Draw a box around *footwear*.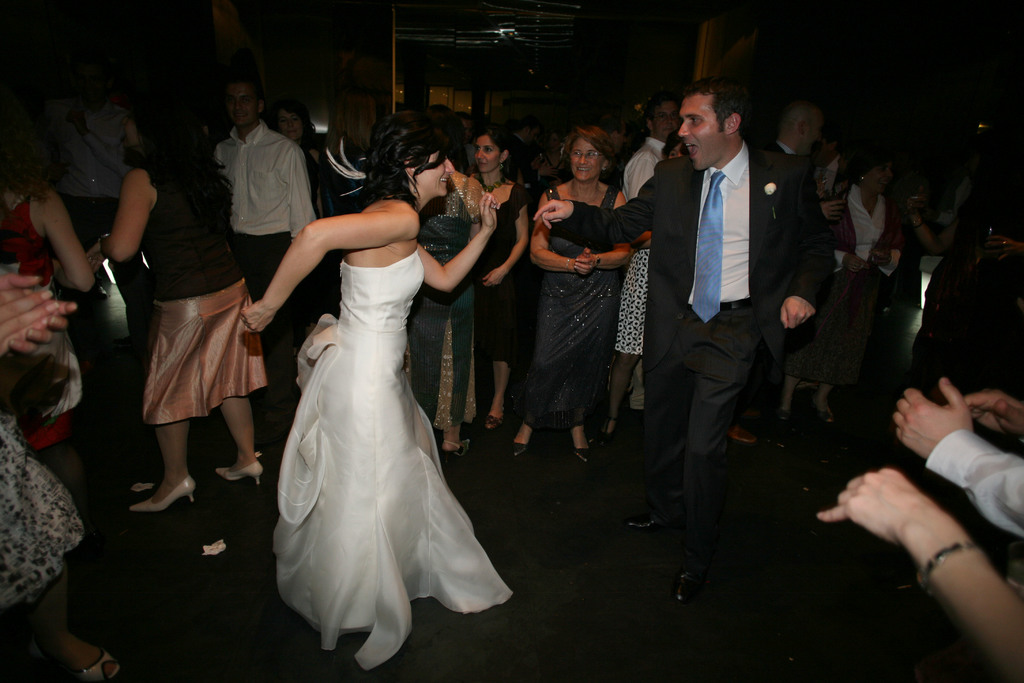
rect(70, 651, 120, 682).
